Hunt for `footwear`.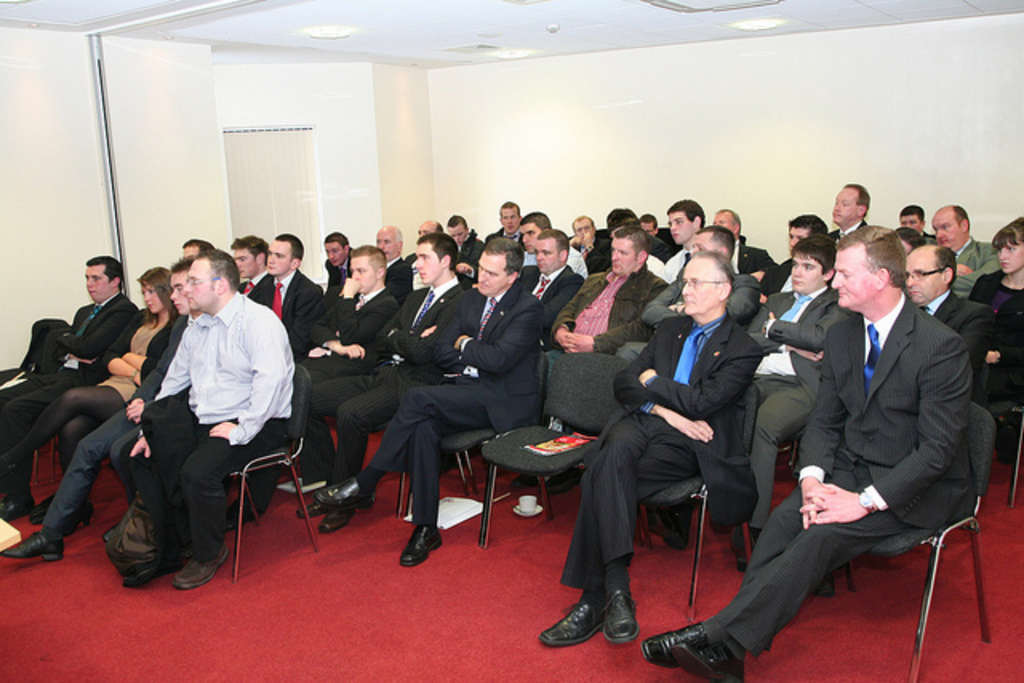
Hunted down at (320,478,373,504).
